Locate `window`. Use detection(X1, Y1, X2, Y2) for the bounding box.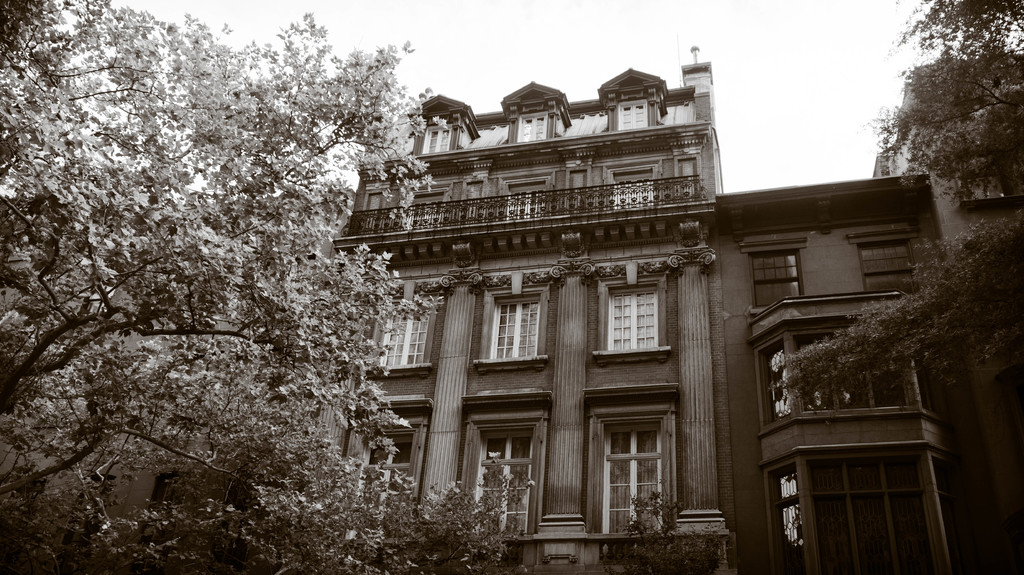
detection(760, 345, 792, 423).
